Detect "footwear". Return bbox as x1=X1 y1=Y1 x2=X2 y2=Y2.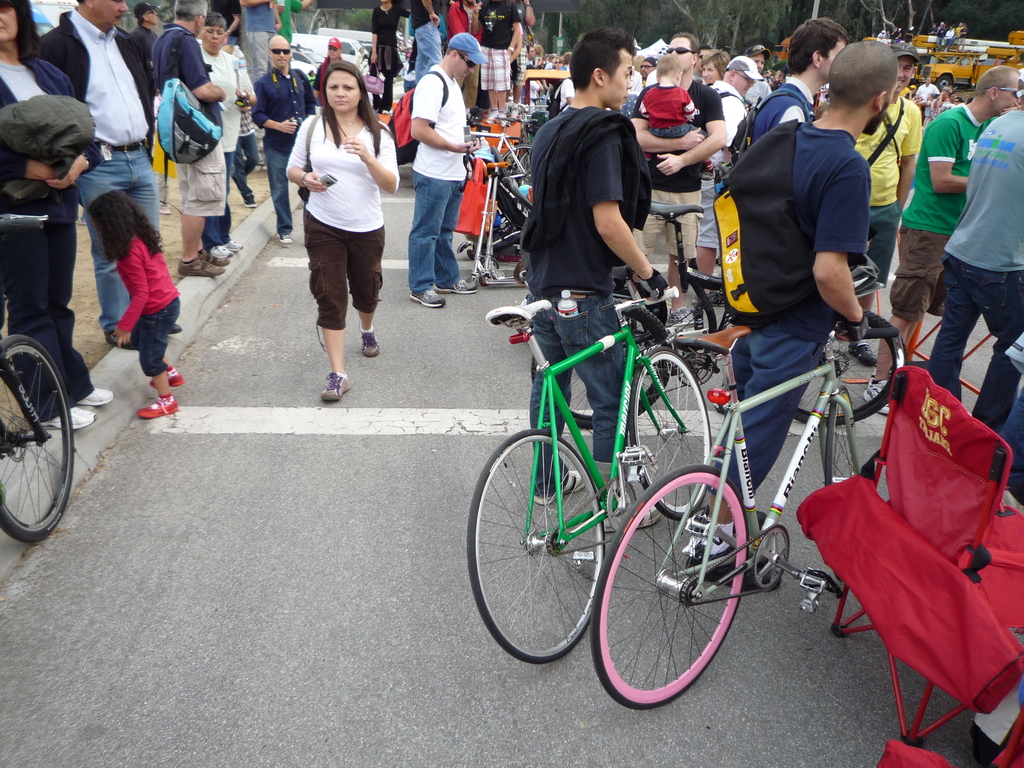
x1=689 y1=286 x2=727 y2=310.
